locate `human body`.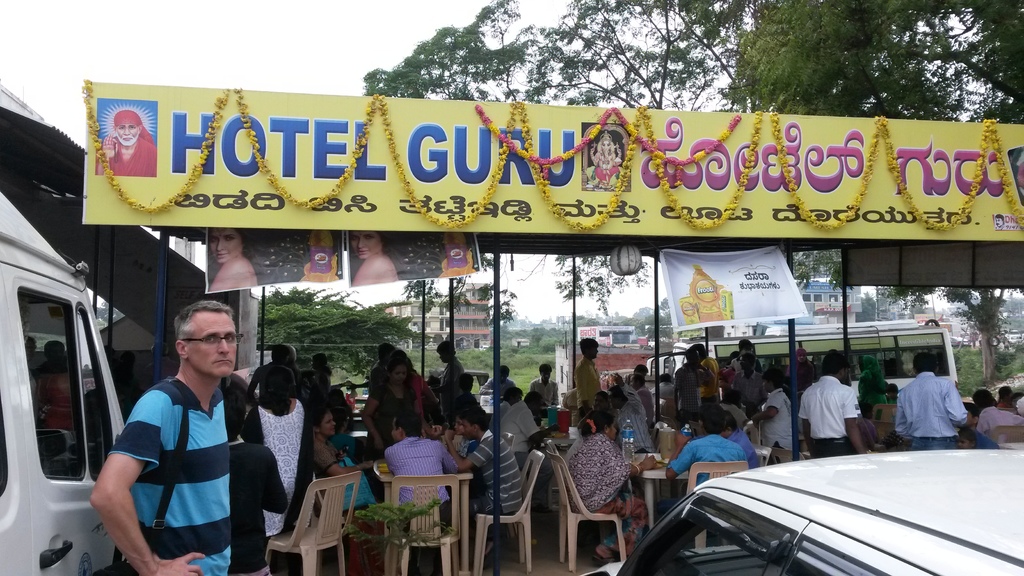
Bounding box: l=428, t=360, r=466, b=416.
